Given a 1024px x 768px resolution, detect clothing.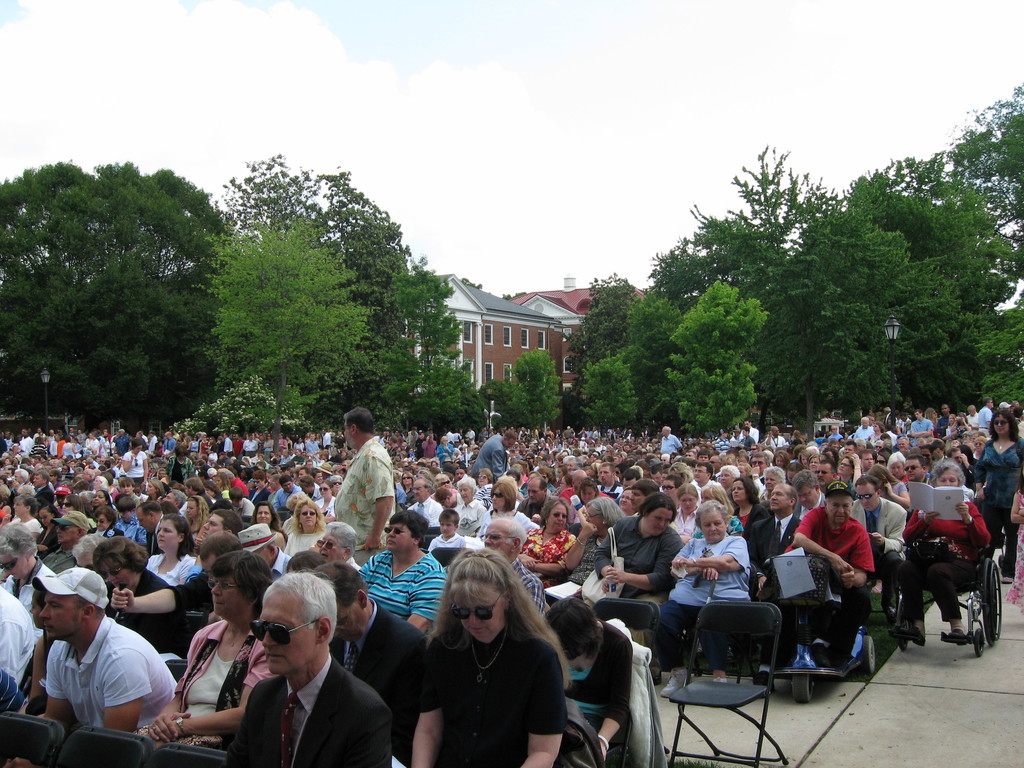
x1=474, y1=435, x2=507, y2=492.
